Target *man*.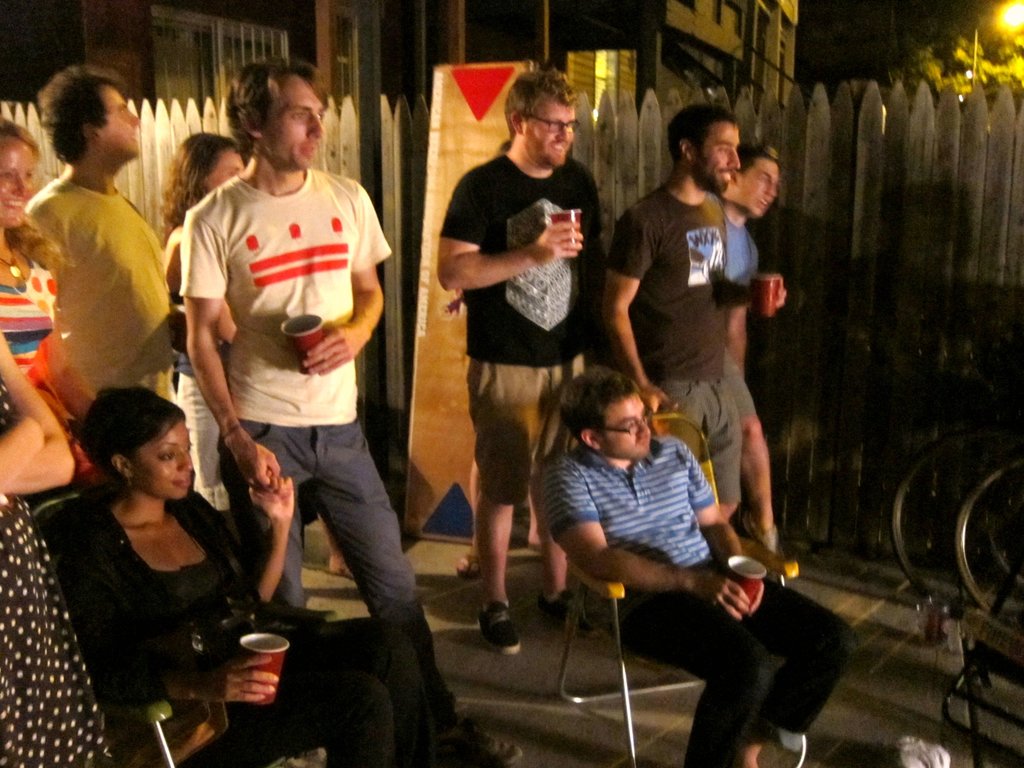
Target region: 436 70 614 650.
